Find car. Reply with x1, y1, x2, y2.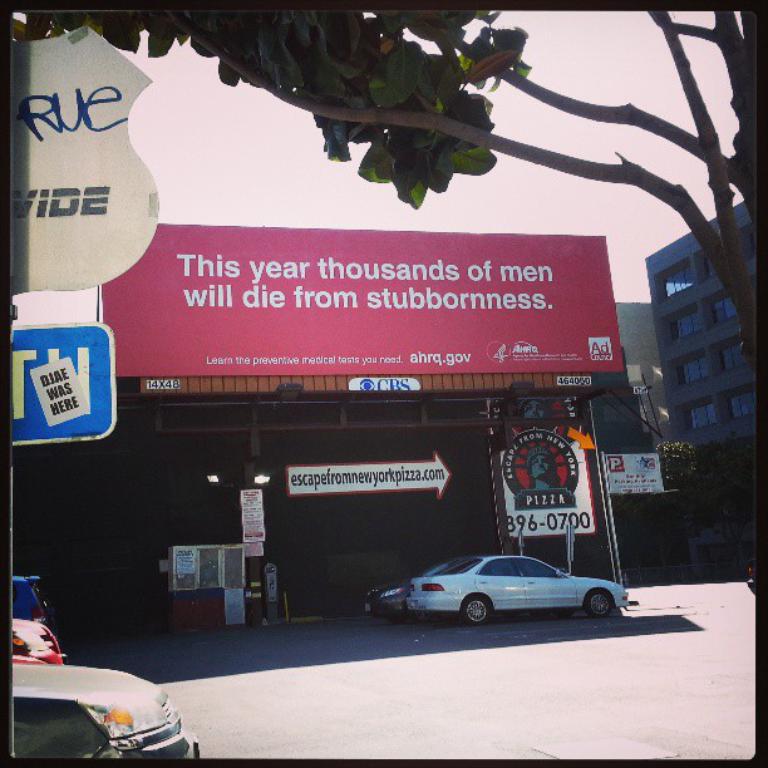
8, 607, 59, 663.
